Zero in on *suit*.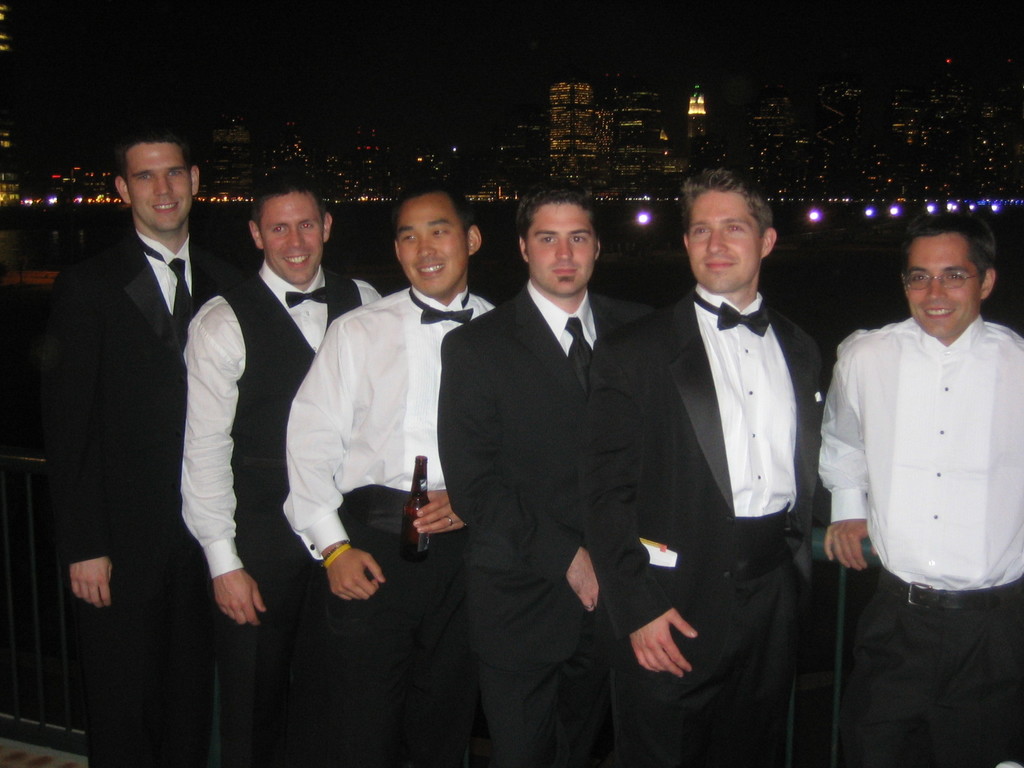
Zeroed in: rect(430, 288, 652, 764).
